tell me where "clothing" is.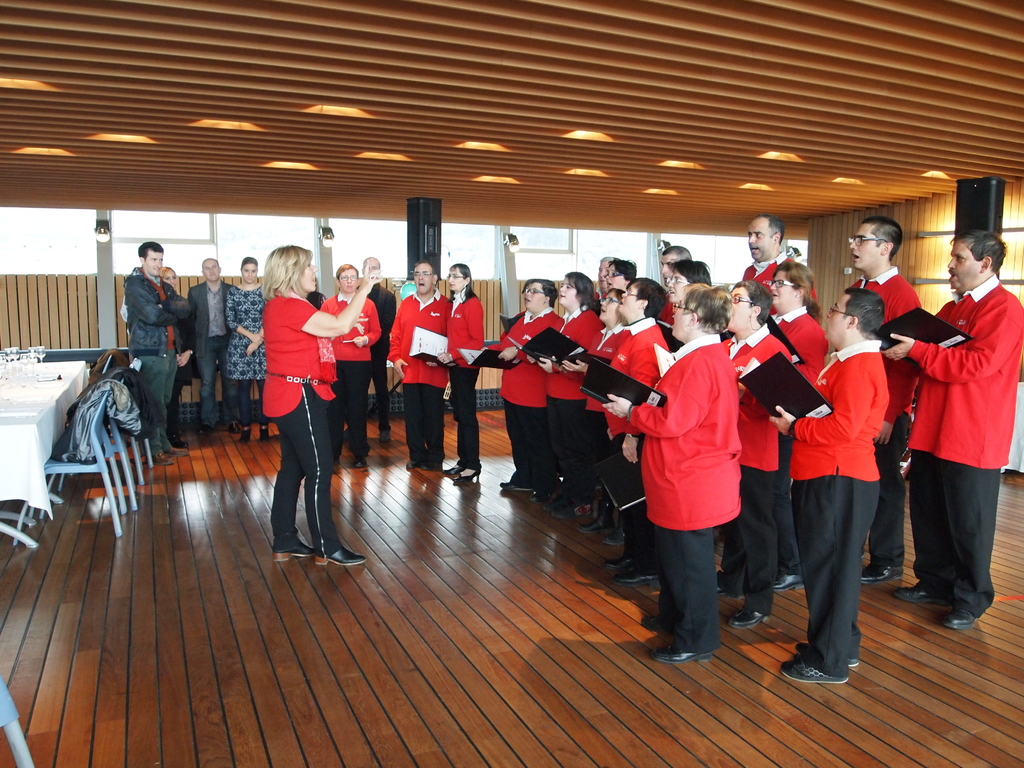
"clothing" is at bbox=[796, 468, 874, 668].
